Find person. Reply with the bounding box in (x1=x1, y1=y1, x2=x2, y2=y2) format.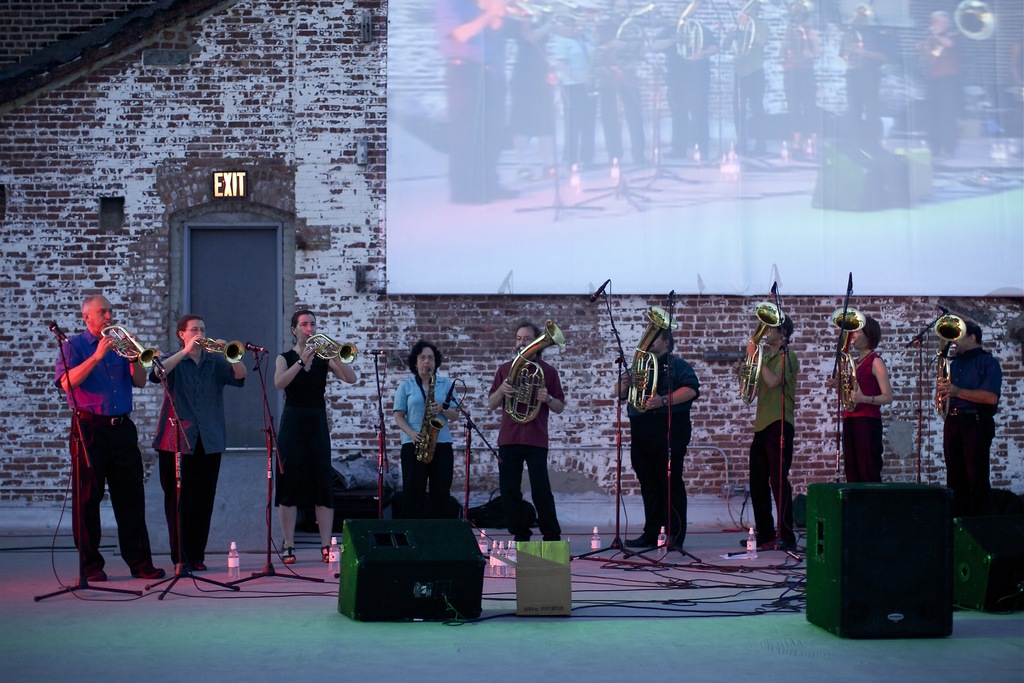
(x1=483, y1=322, x2=568, y2=548).
